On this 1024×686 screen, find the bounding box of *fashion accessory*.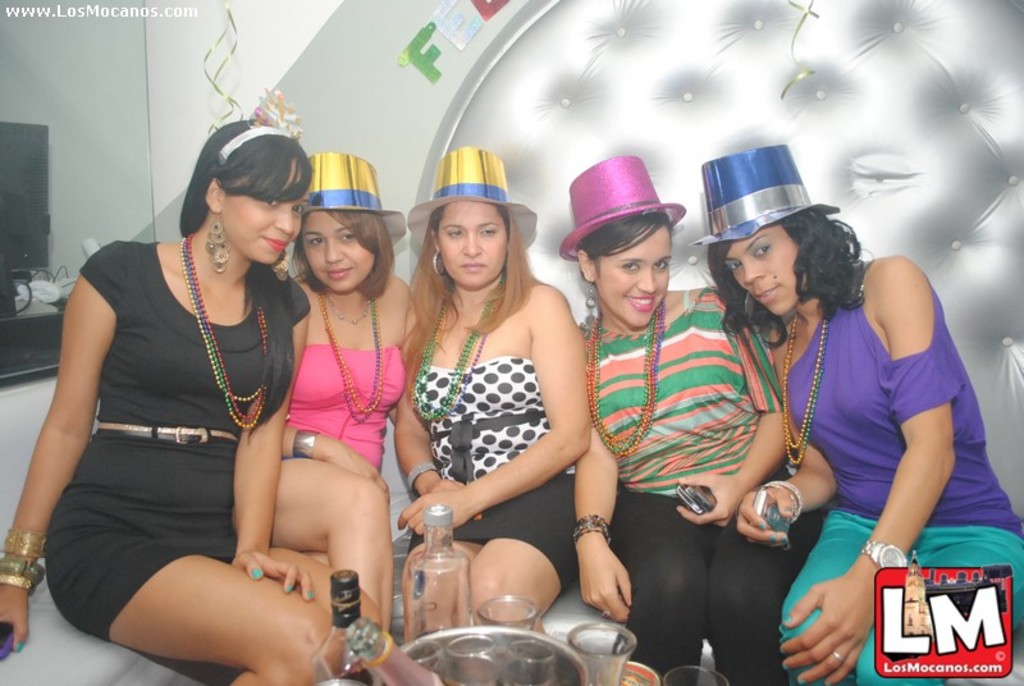
Bounding box: x1=768 y1=479 x2=806 y2=523.
